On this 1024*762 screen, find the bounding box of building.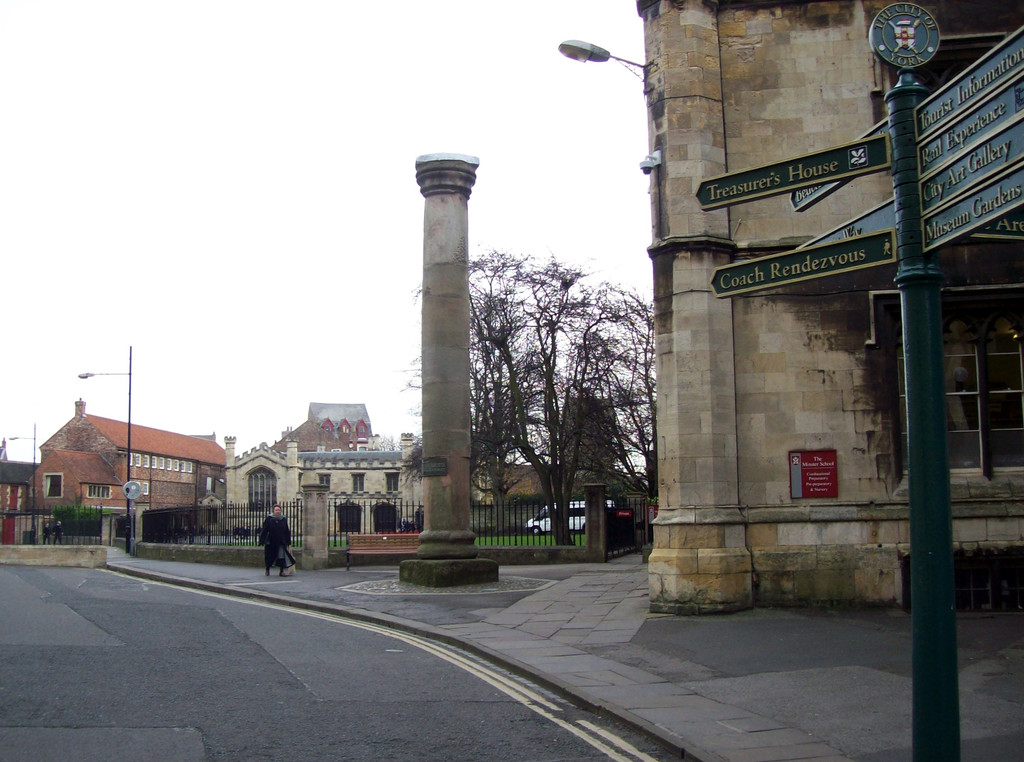
Bounding box: {"x1": 476, "y1": 385, "x2": 657, "y2": 507}.
